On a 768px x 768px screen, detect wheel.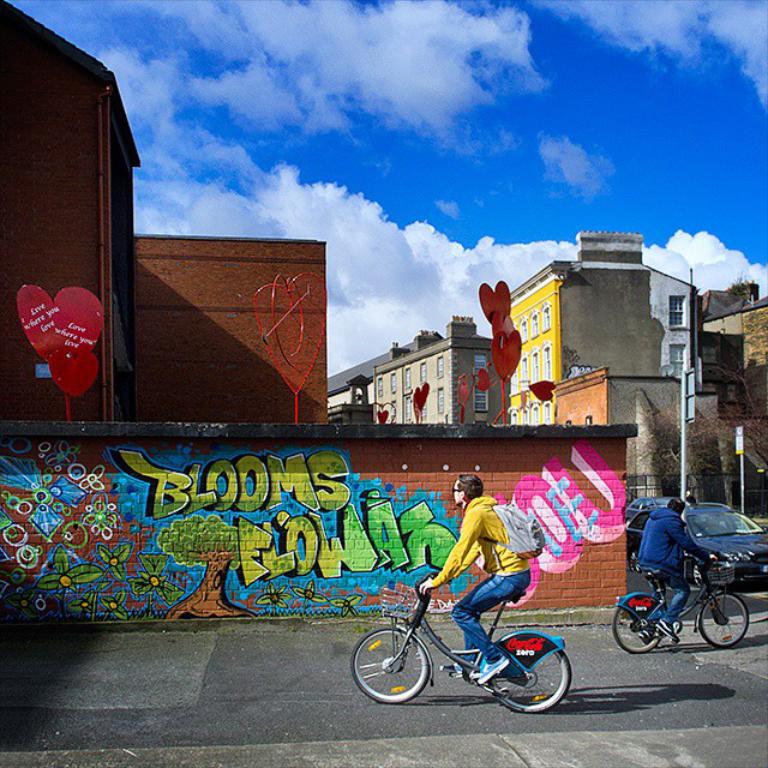
box=[610, 592, 664, 652].
